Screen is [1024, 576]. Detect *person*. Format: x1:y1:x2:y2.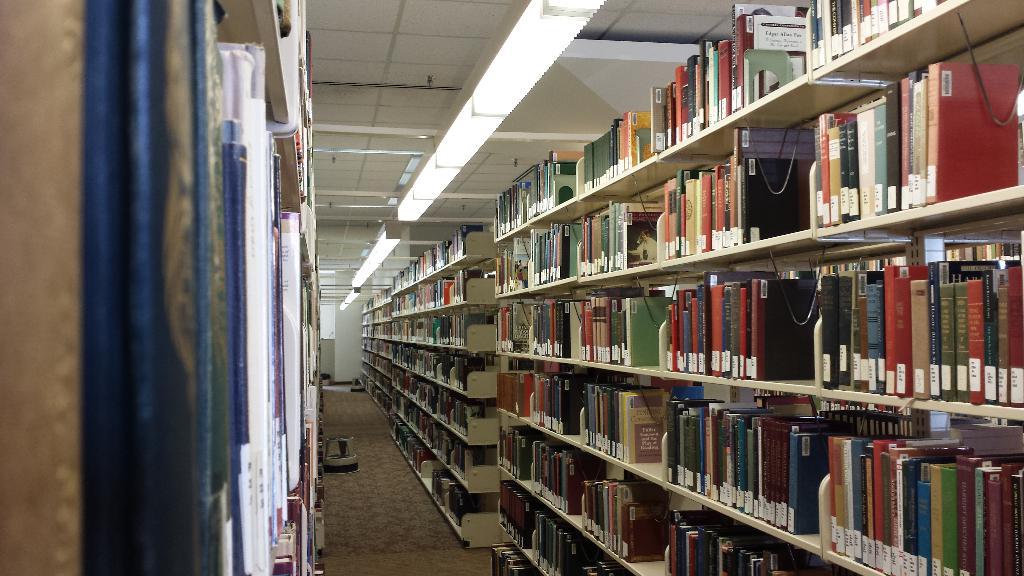
466:404:483:435.
